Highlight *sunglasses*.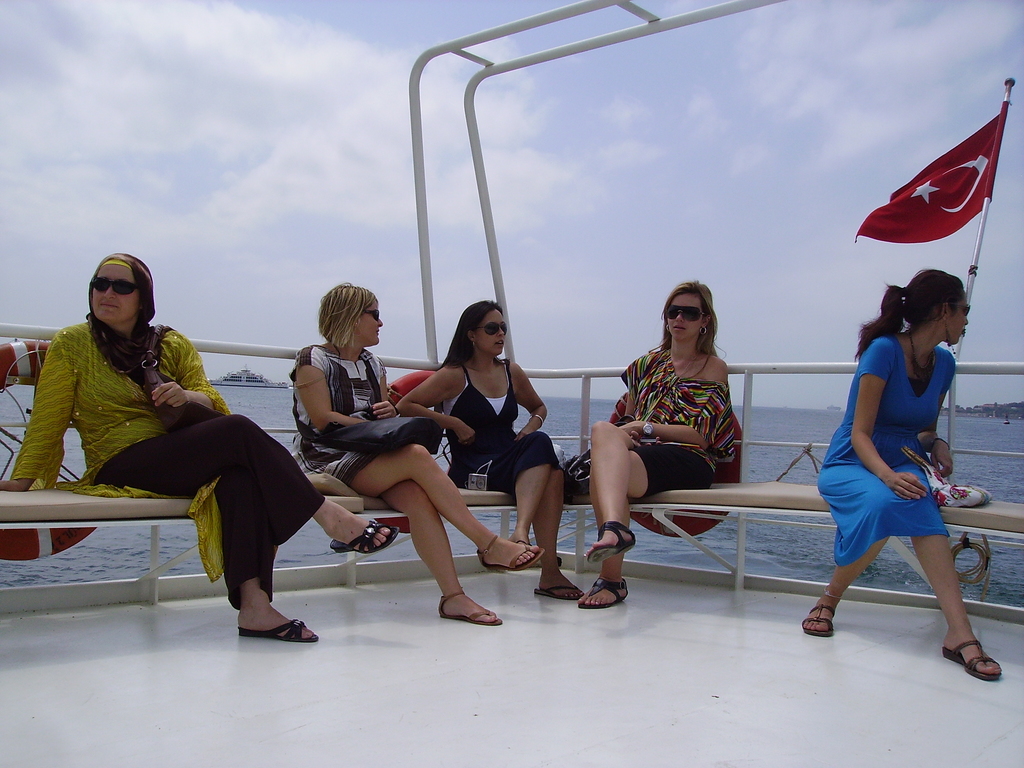
Highlighted region: 472/323/509/336.
